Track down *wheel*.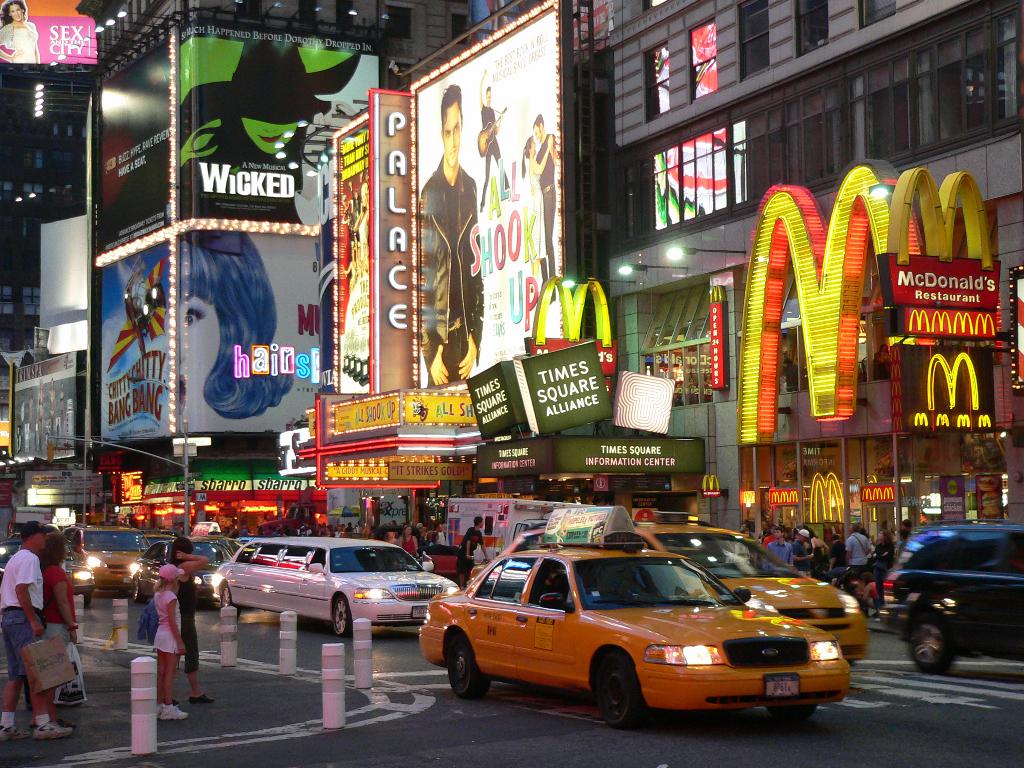
Tracked to select_region(135, 580, 144, 604).
